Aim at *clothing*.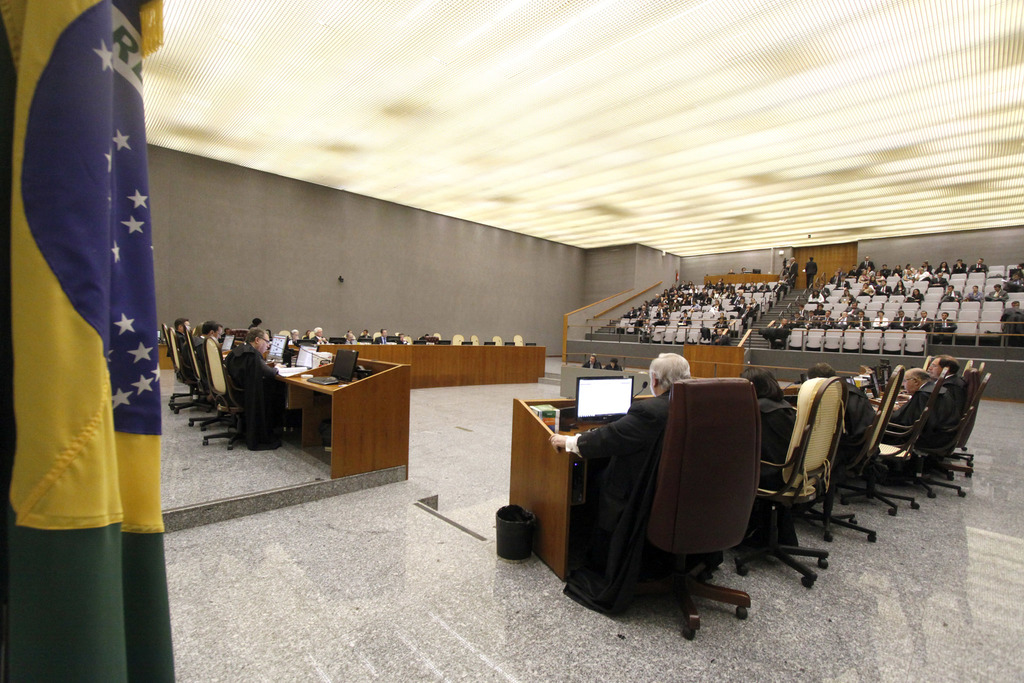
Aimed at [left=934, top=371, right=970, bottom=440].
